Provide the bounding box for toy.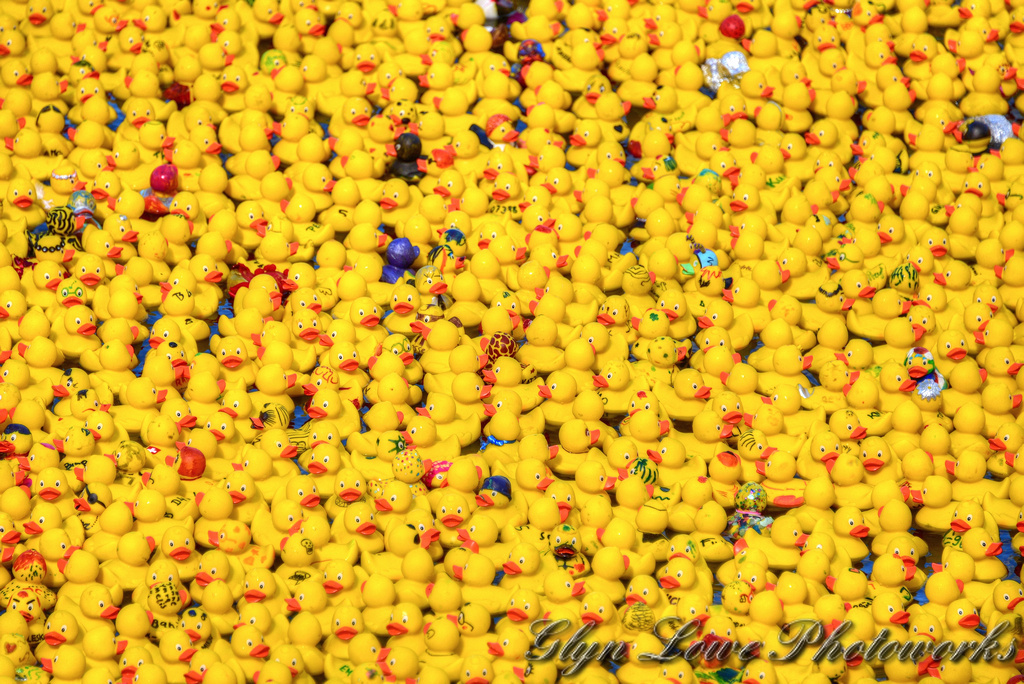
18, 3, 54, 40.
